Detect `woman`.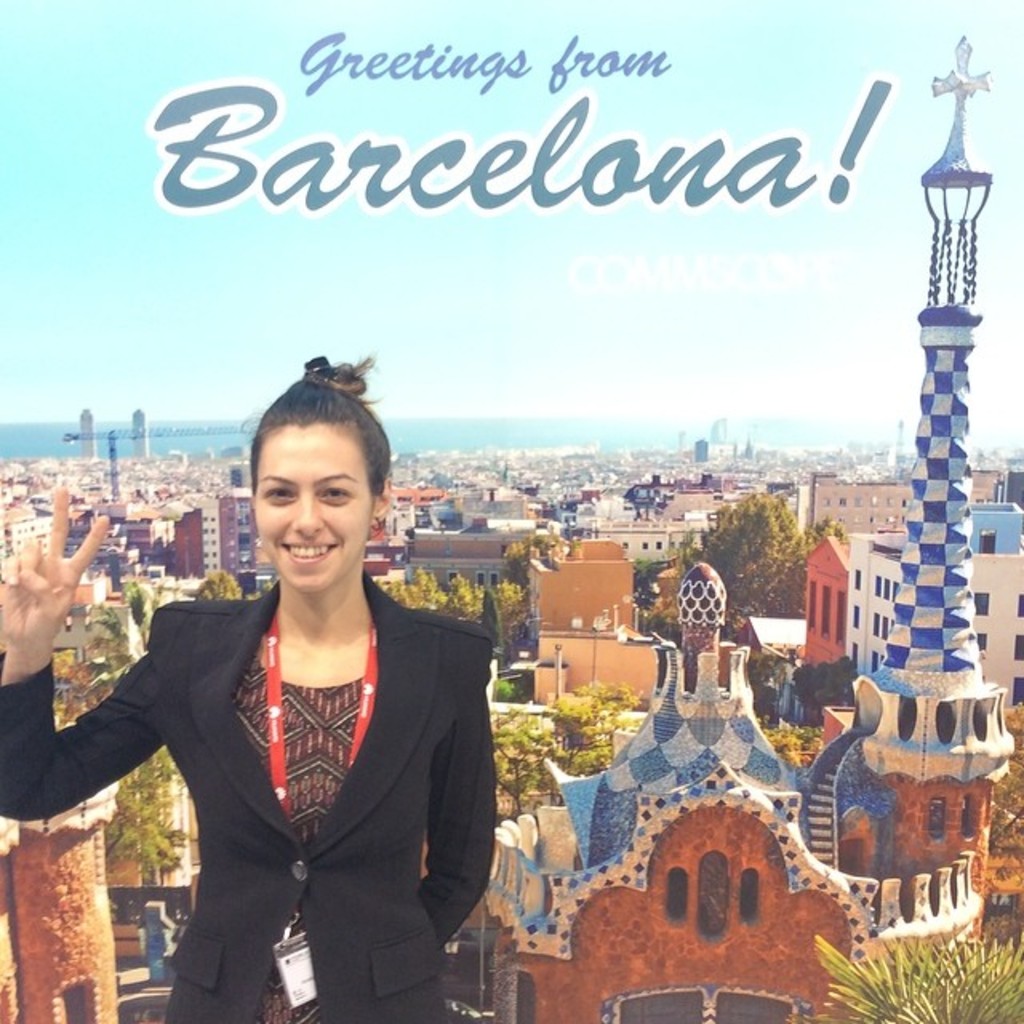
Detected at (93, 394, 514, 1023).
